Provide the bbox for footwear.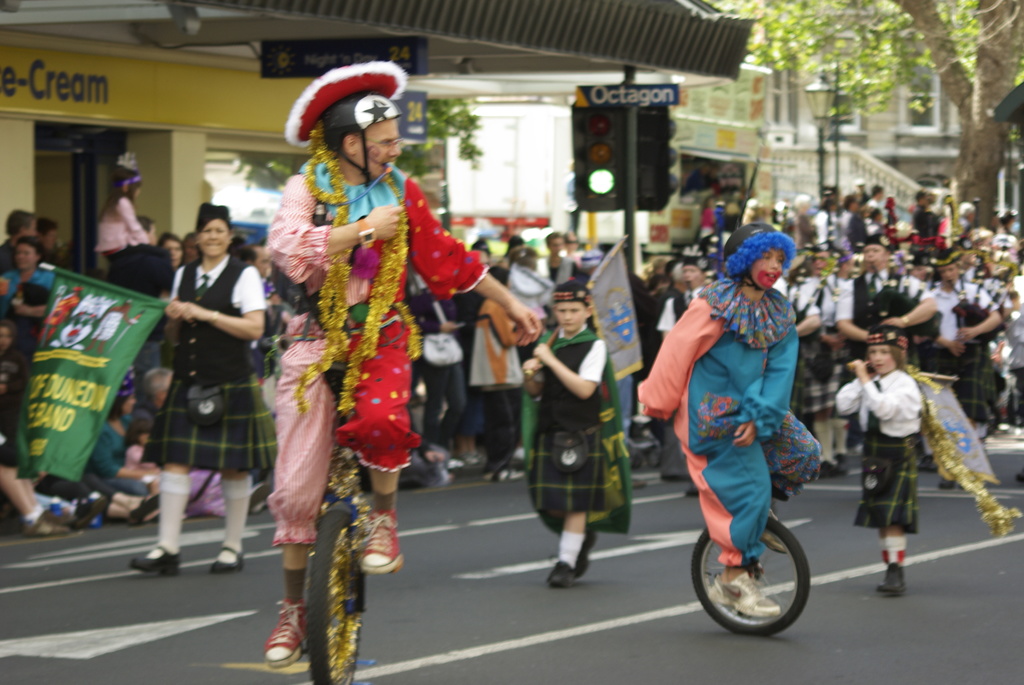
box(252, 582, 312, 677).
